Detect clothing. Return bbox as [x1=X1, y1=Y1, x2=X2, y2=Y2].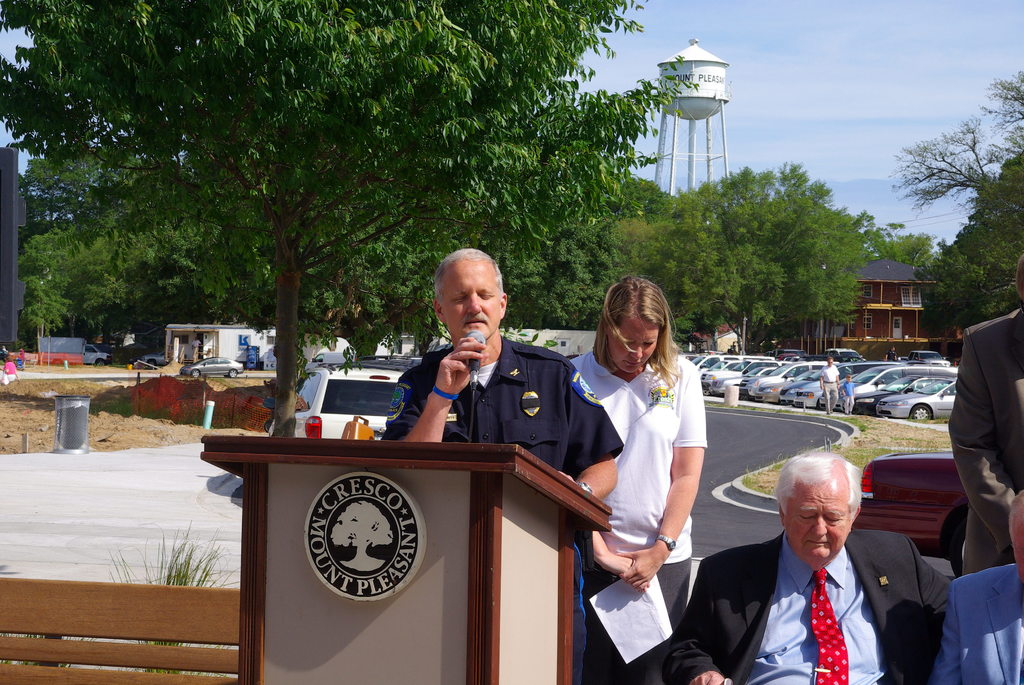
[x1=945, y1=306, x2=1023, y2=582].
